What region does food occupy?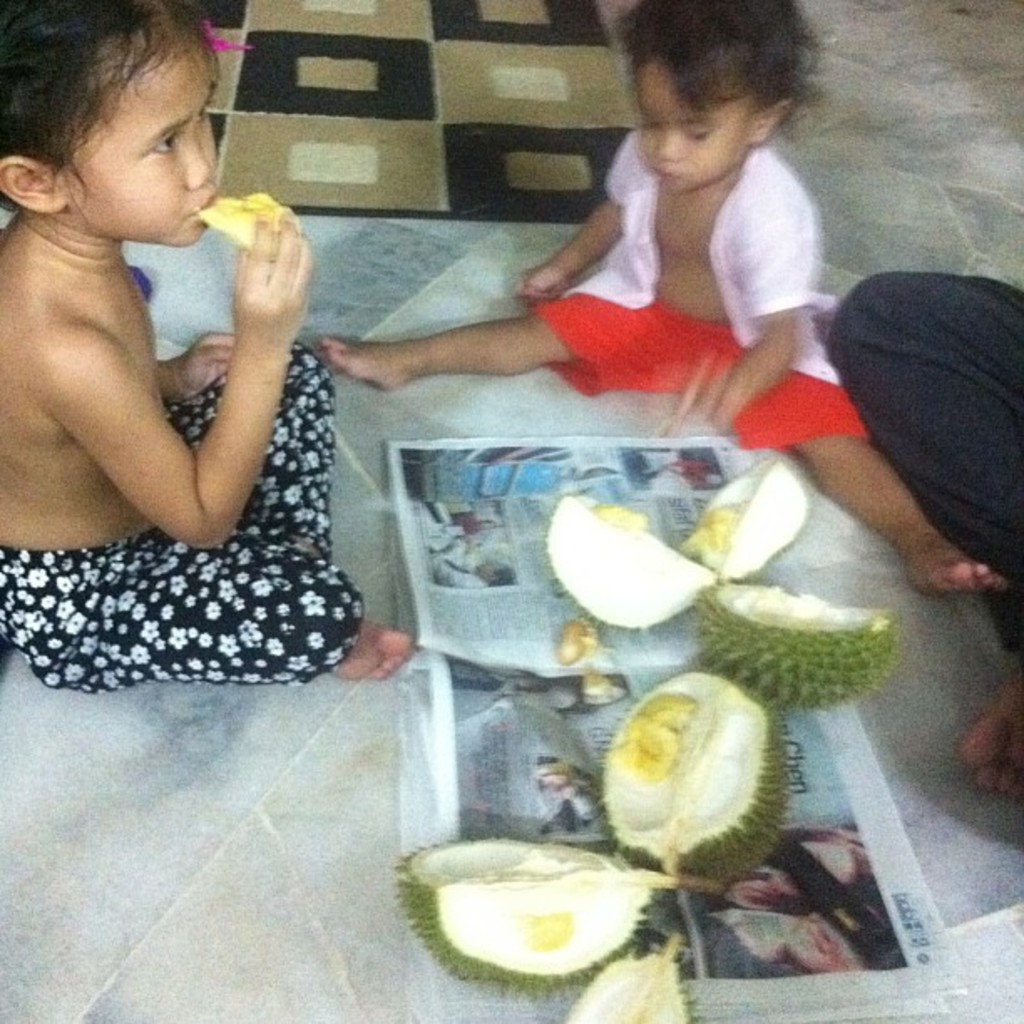
pyautogui.locateOnScreen(679, 435, 818, 587).
